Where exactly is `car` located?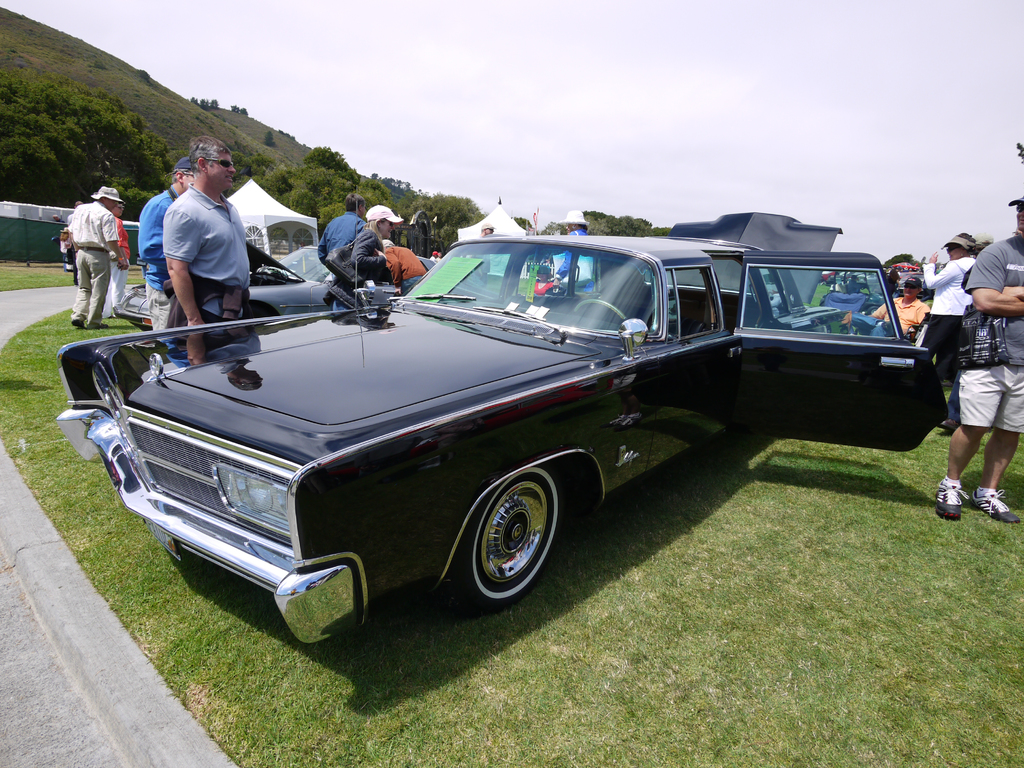
Its bounding box is {"x1": 54, "y1": 187, "x2": 950, "y2": 655}.
